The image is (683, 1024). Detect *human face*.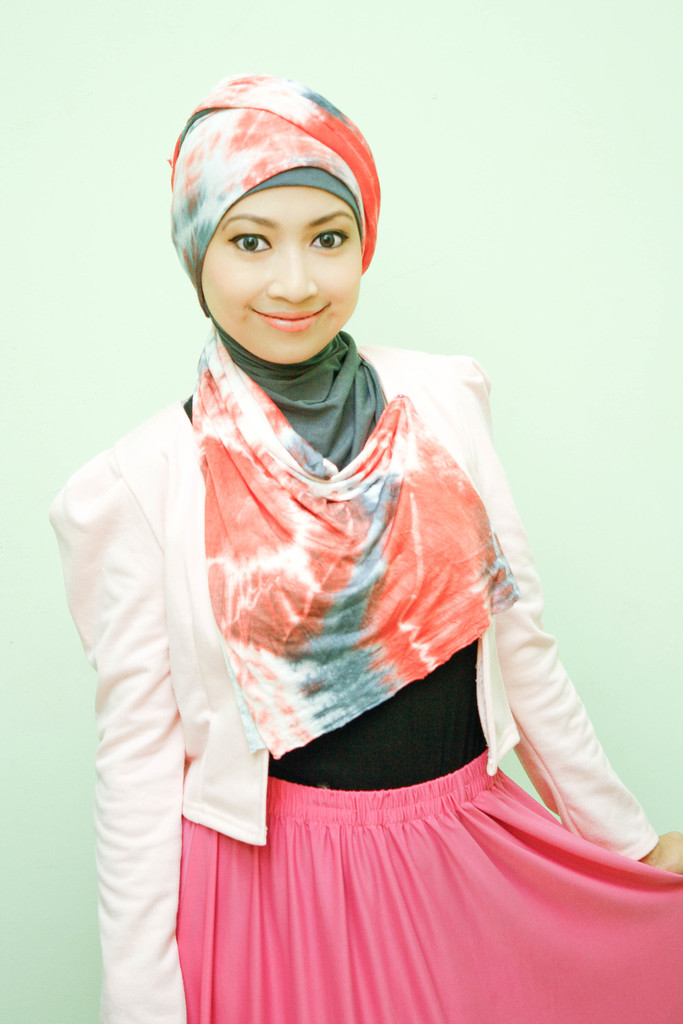
Detection: locate(201, 189, 358, 361).
